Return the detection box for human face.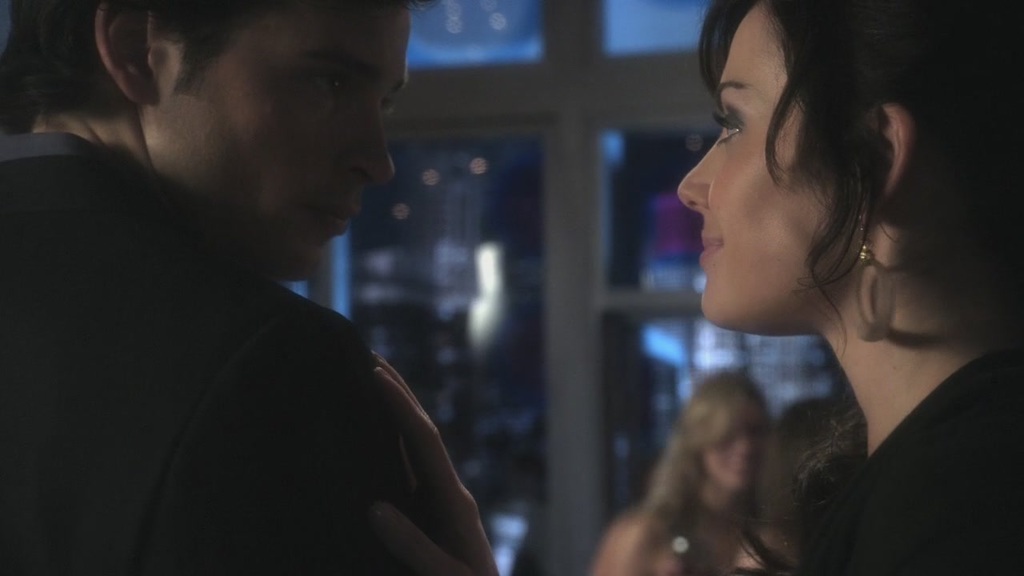
region(678, 2, 859, 338).
